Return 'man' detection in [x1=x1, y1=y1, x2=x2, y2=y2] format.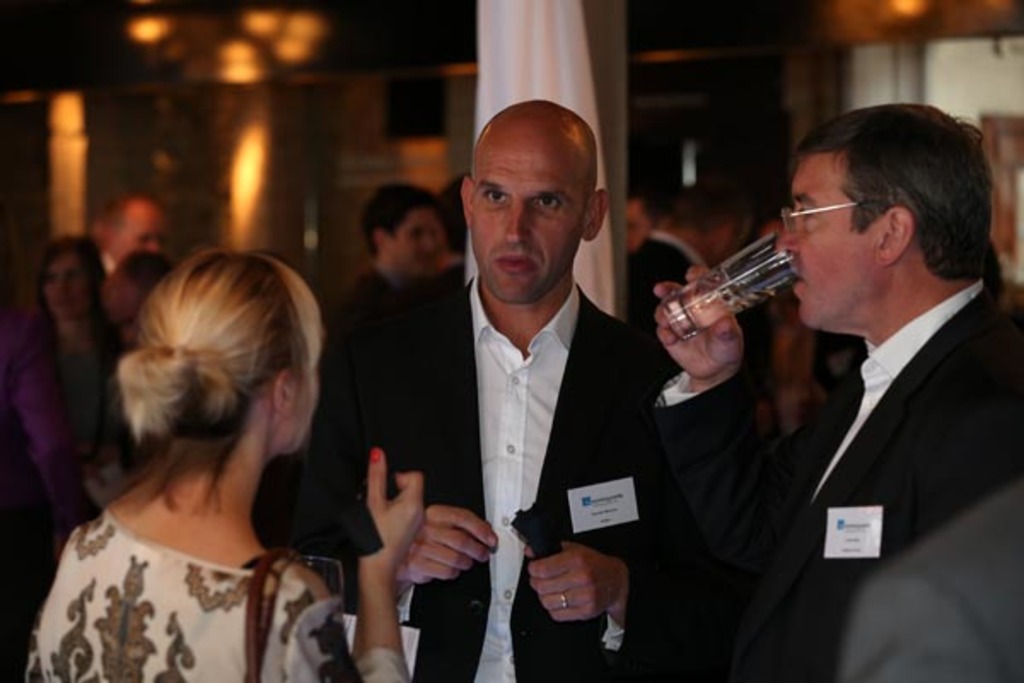
[x1=302, y1=193, x2=442, y2=439].
